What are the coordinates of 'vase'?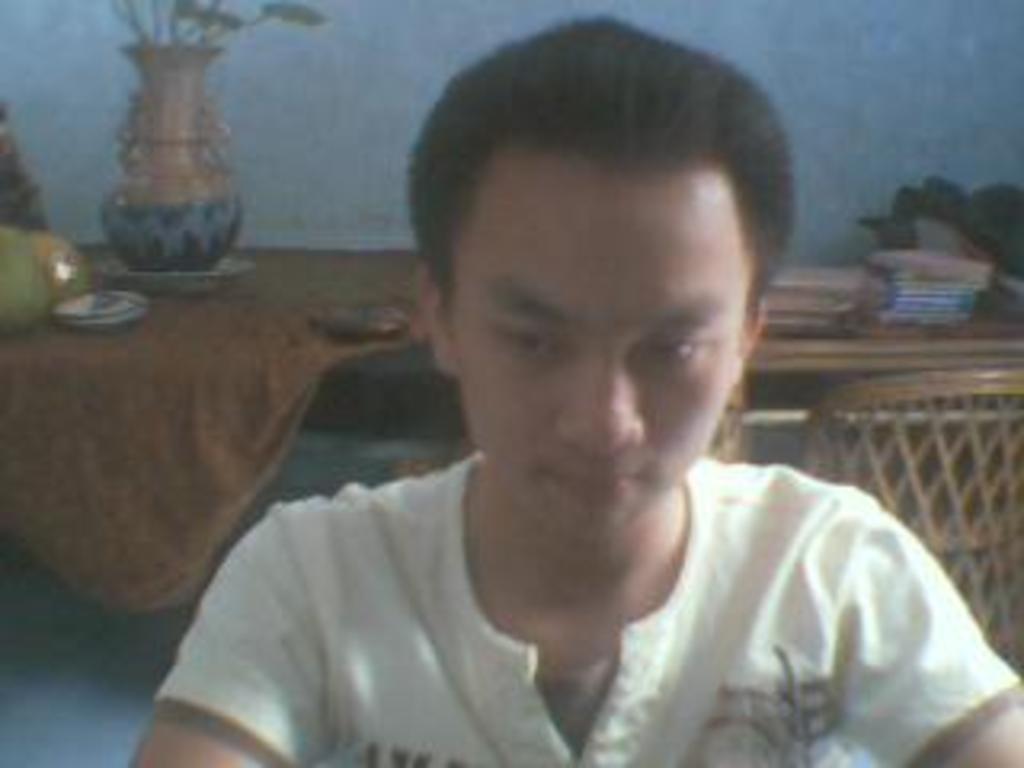
99/42/246/275.
